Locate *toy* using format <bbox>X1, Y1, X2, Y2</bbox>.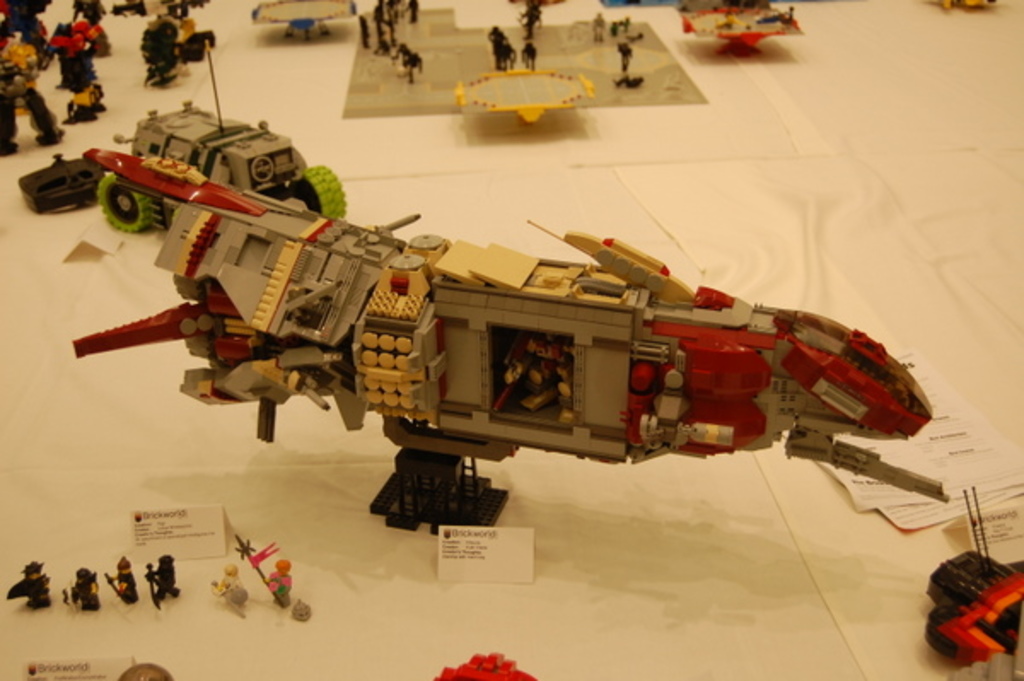
<bbox>92, 34, 364, 239</bbox>.
